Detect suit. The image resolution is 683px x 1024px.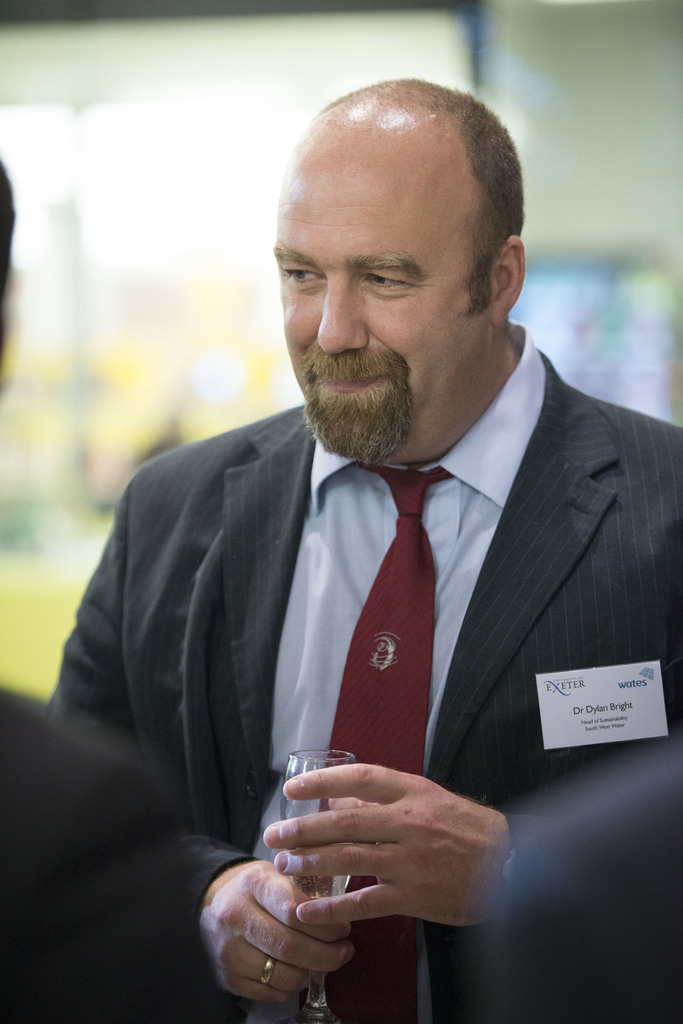
(77,253,641,1007).
